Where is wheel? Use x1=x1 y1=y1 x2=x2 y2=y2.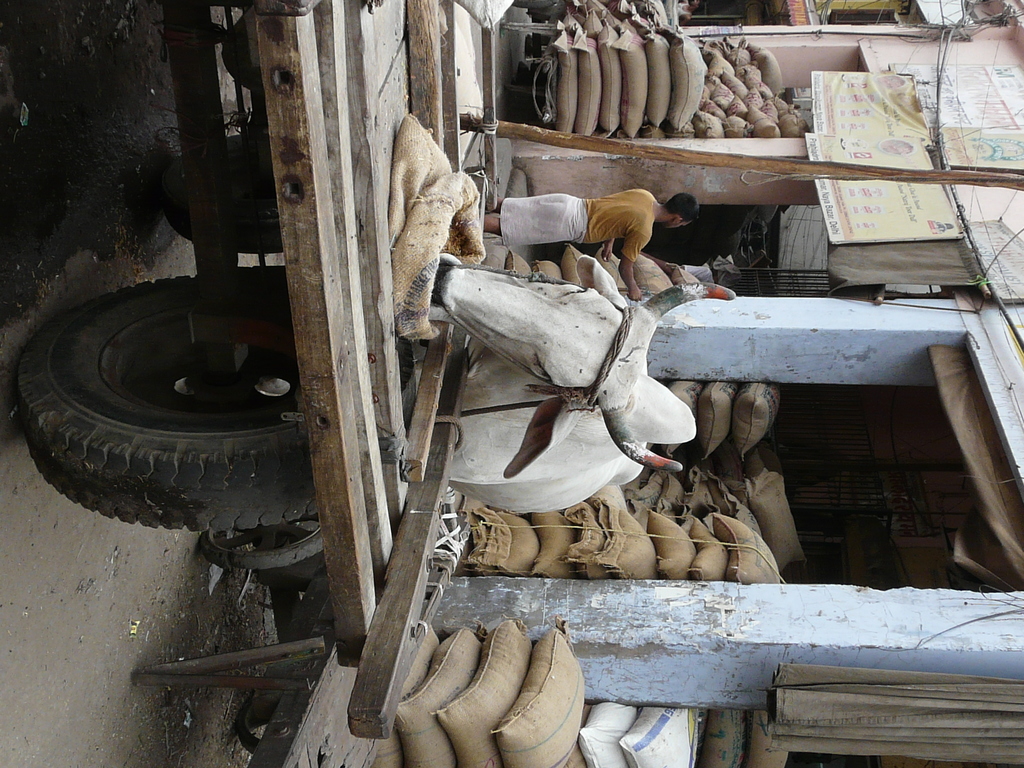
x1=245 y1=696 x2=278 y2=756.
